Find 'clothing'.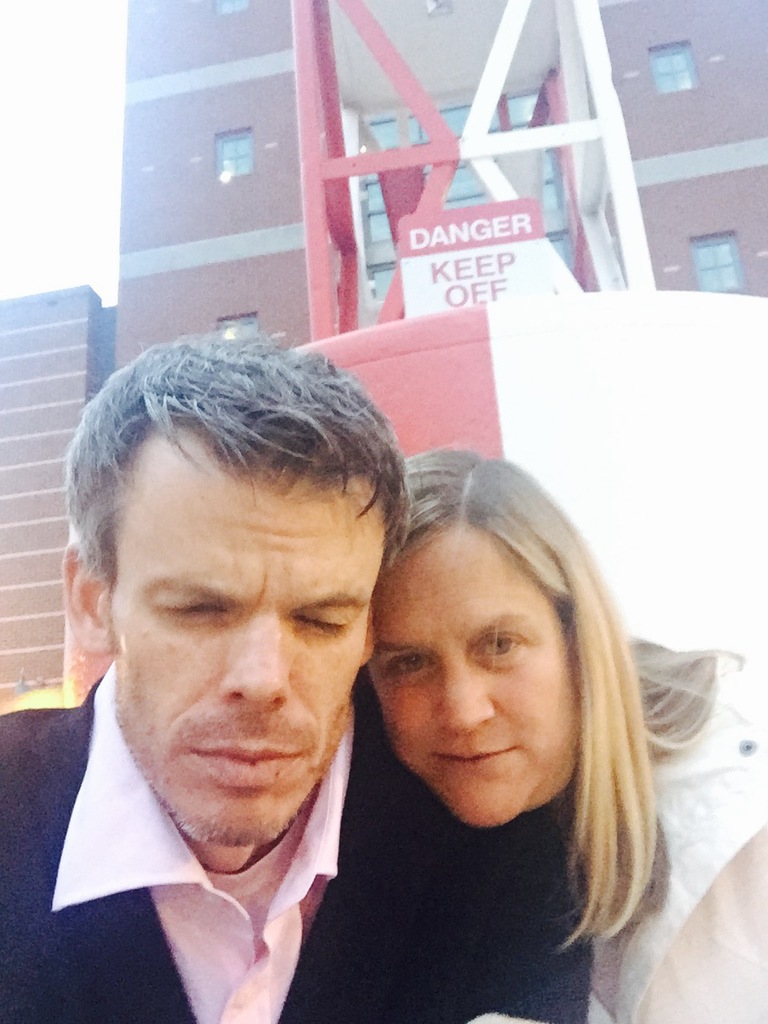
[x1=15, y1=662, x2=420, y2=1020].
